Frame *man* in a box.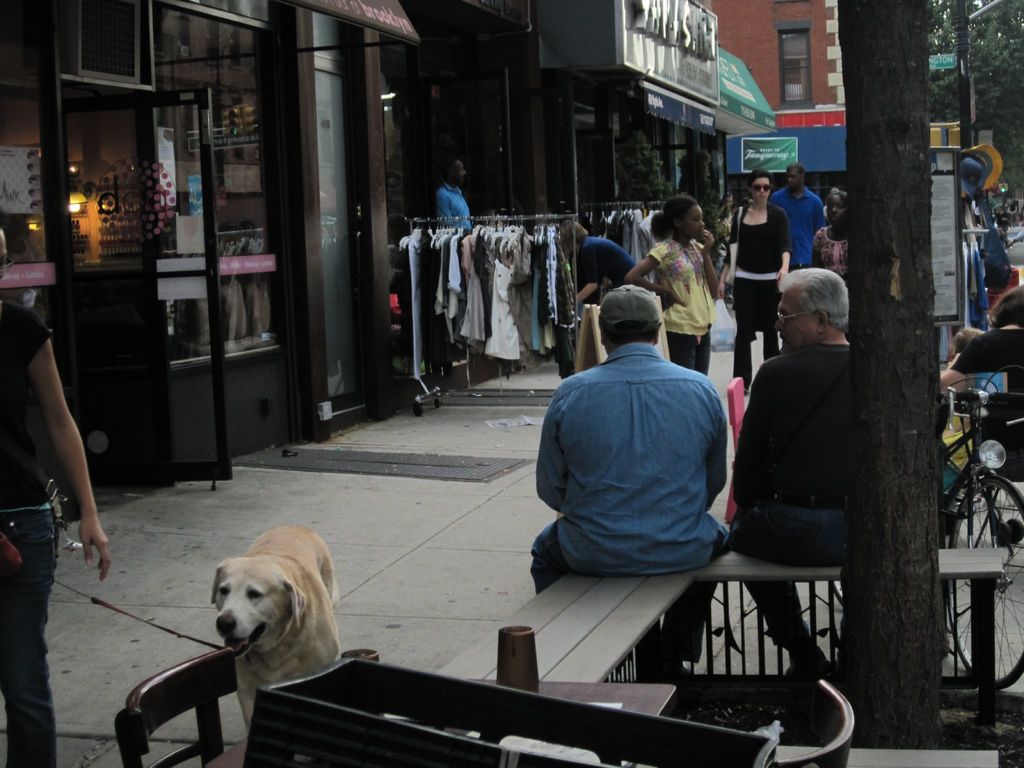
[left=768, top=157, right=831, bottom=269].
